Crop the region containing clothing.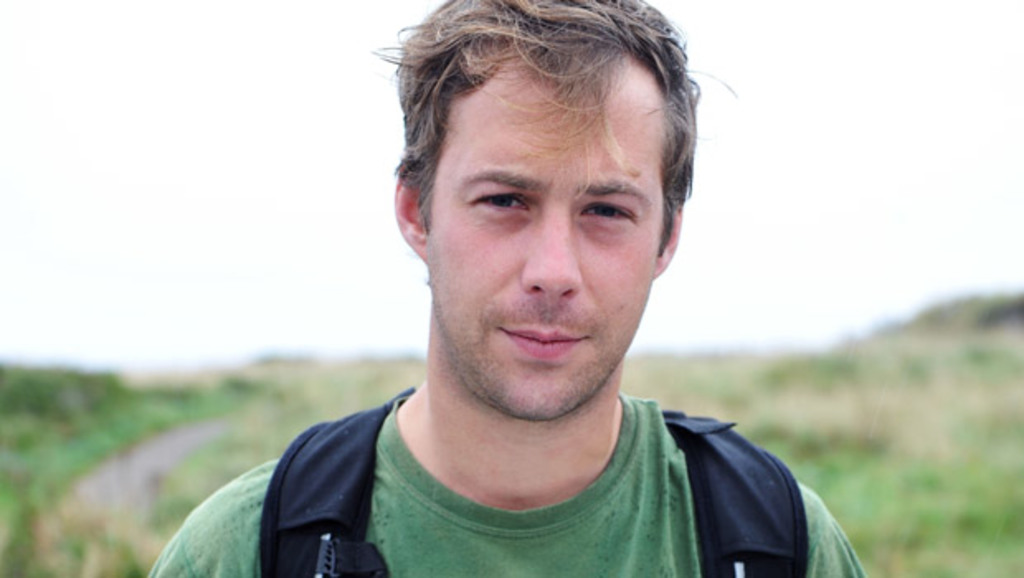
Crop region: <bbox>157, 403, 869, 576</bbox>.
